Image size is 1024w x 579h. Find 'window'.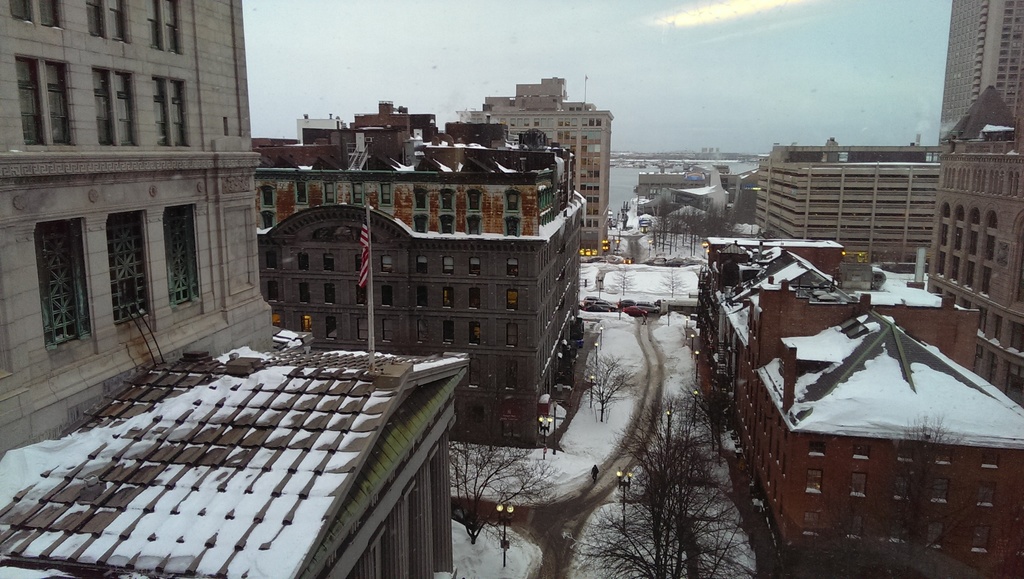
box=[467, 259, 488, 275].
